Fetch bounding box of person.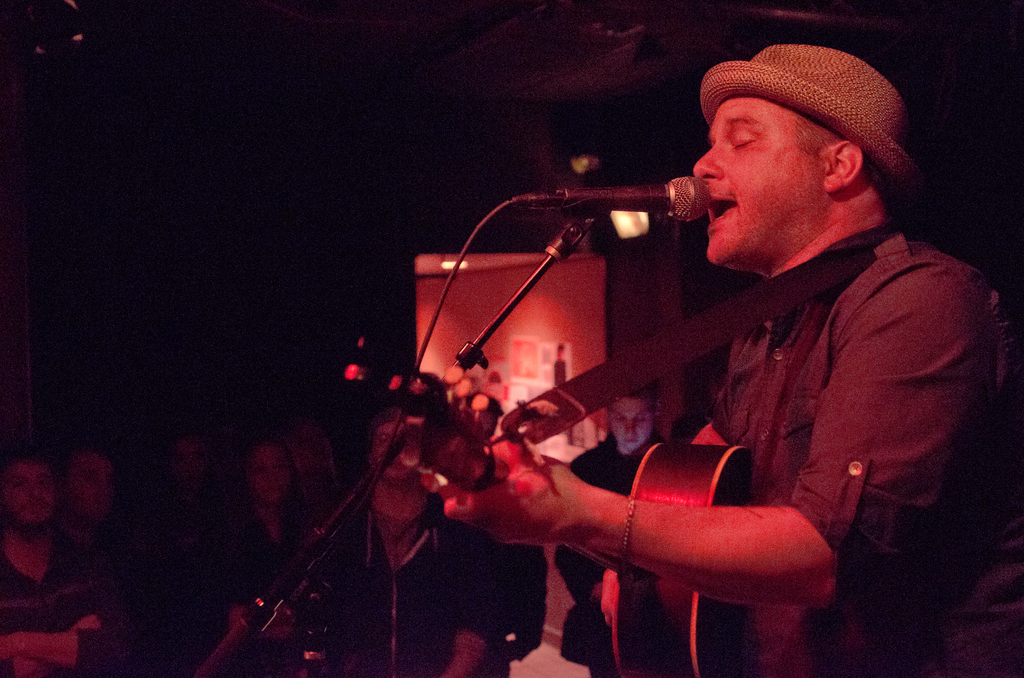
Bbox: x1=312 y1=380 x2=512 y2=677.
